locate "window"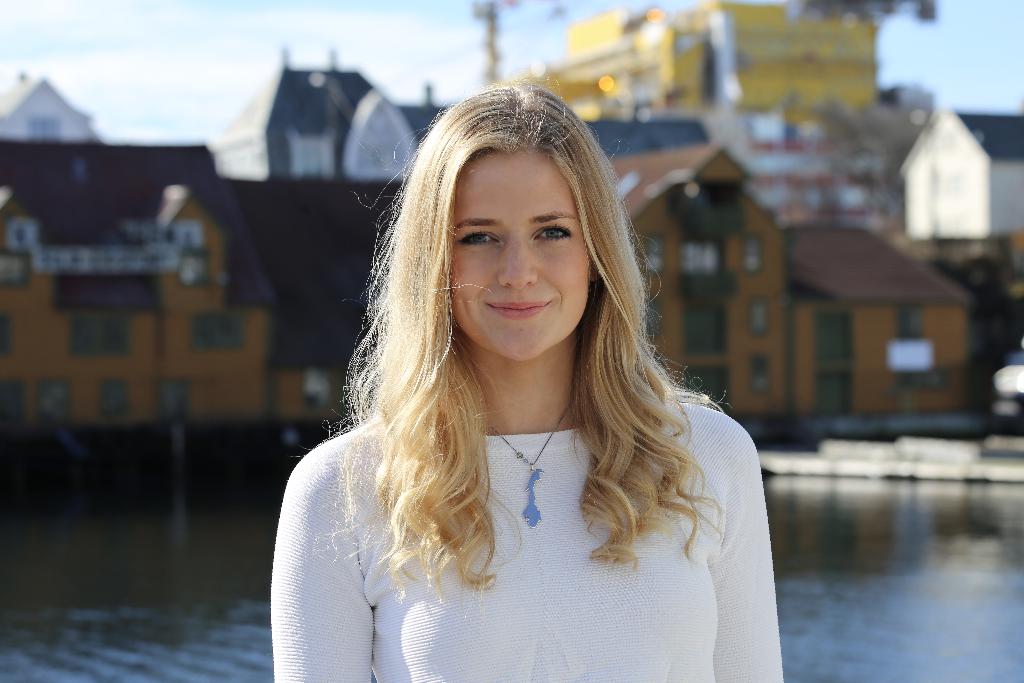
<bbox>814, 368, 853, 415</bbox>
